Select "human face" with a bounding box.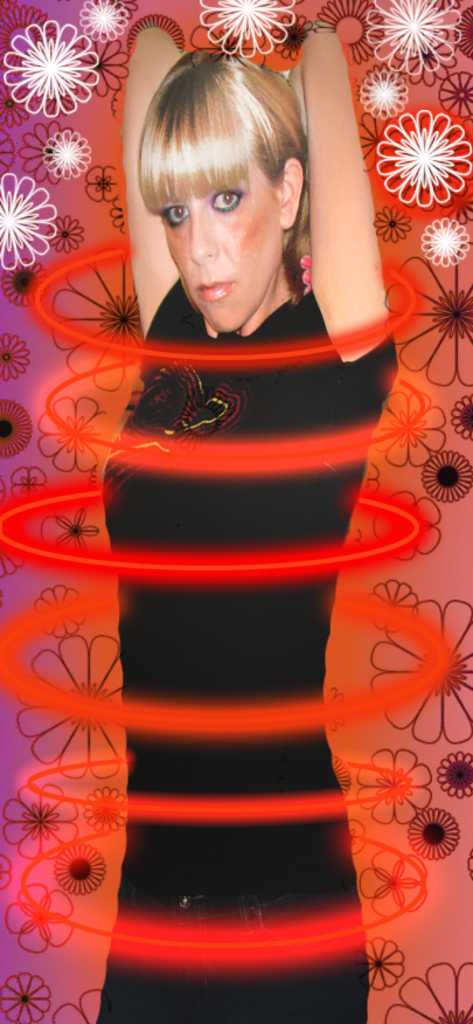
BBox(165, 152, 280, 335).
